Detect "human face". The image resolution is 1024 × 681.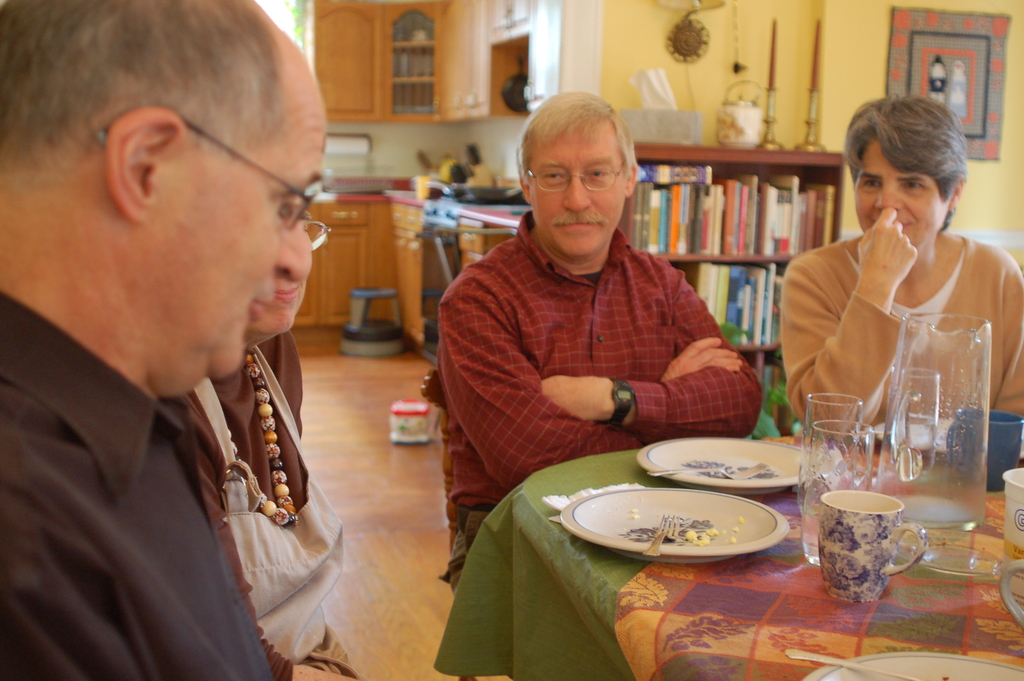
bbox=(856, 137, 947, 247).
